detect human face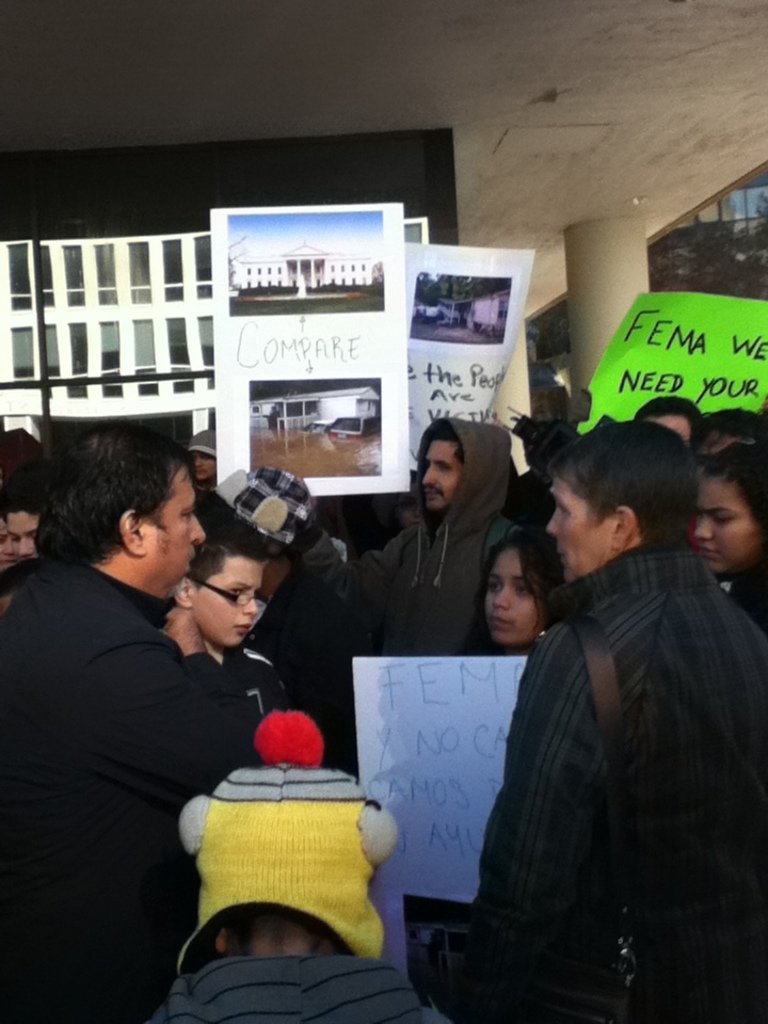
bbox(654, 405, 697, 451)
